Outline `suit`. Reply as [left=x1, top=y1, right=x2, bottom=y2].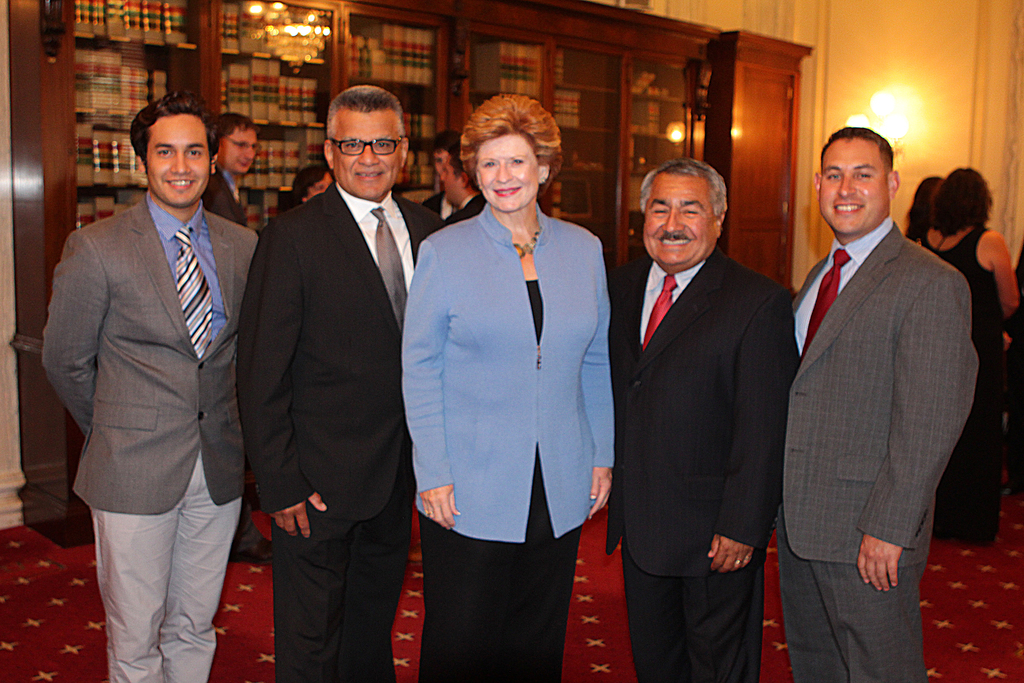
[left=403, top=202, right=616, bottom=682].
